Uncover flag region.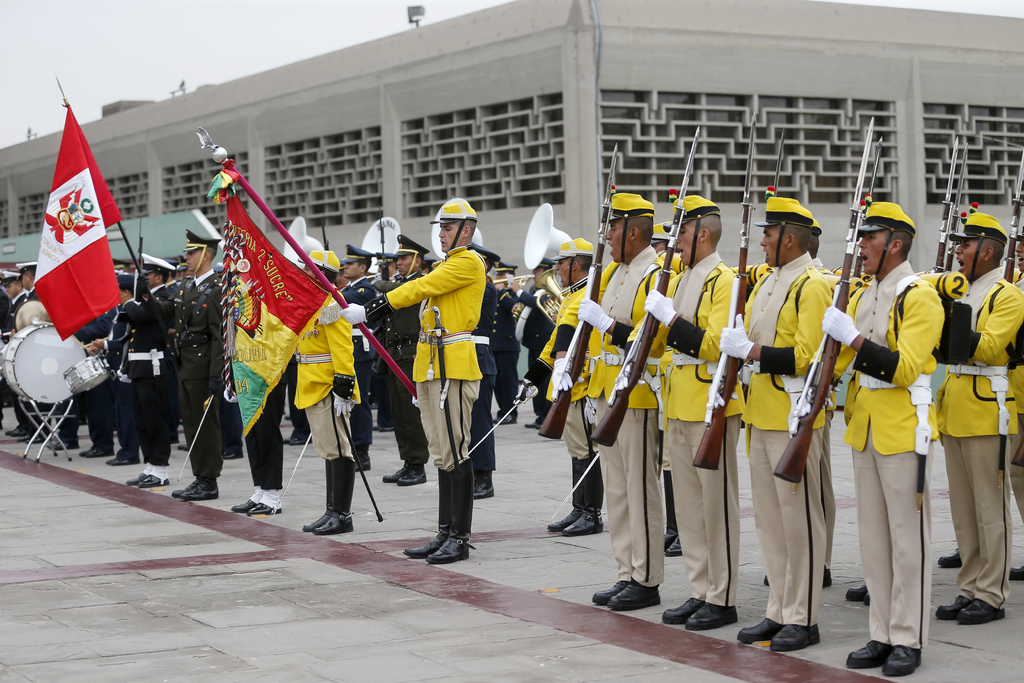
Uncovered: rect(218, 145, 336, 429).
